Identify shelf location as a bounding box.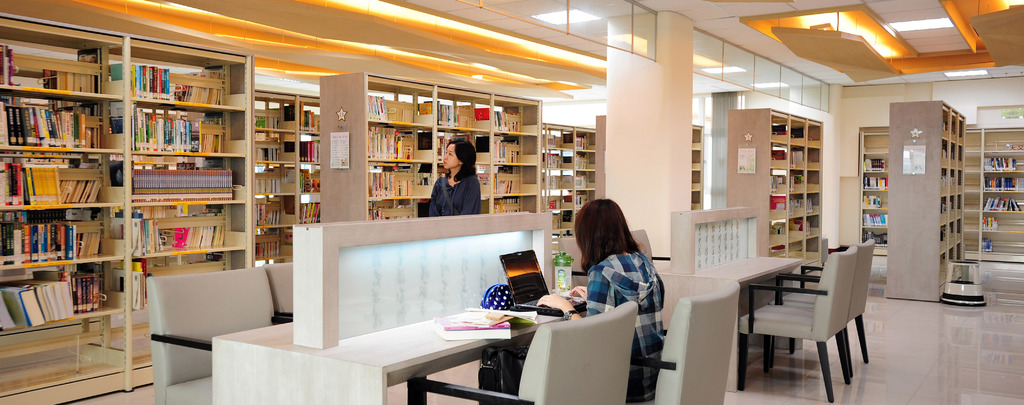
x1=984, y1=173, x2=1023, y2=191.
